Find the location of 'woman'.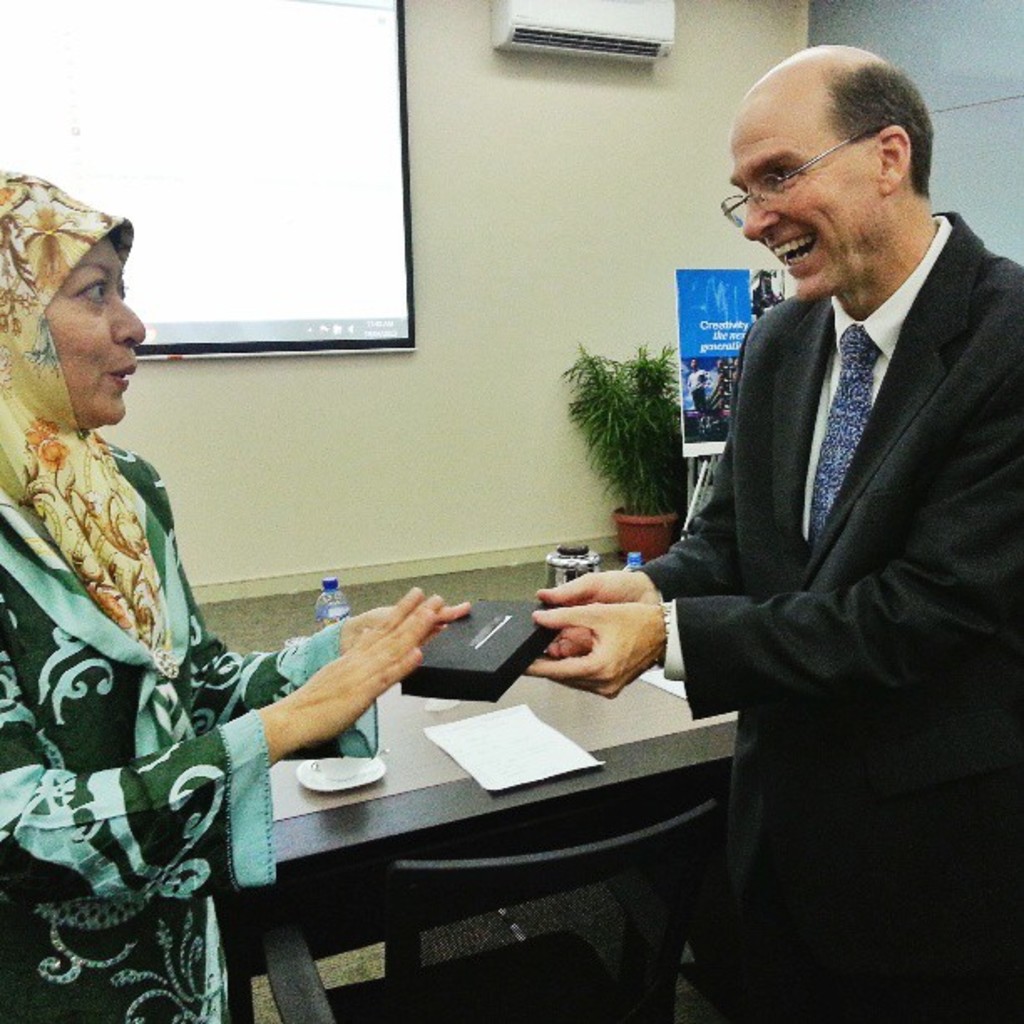
Location: region(15, 204, 348, 970).
